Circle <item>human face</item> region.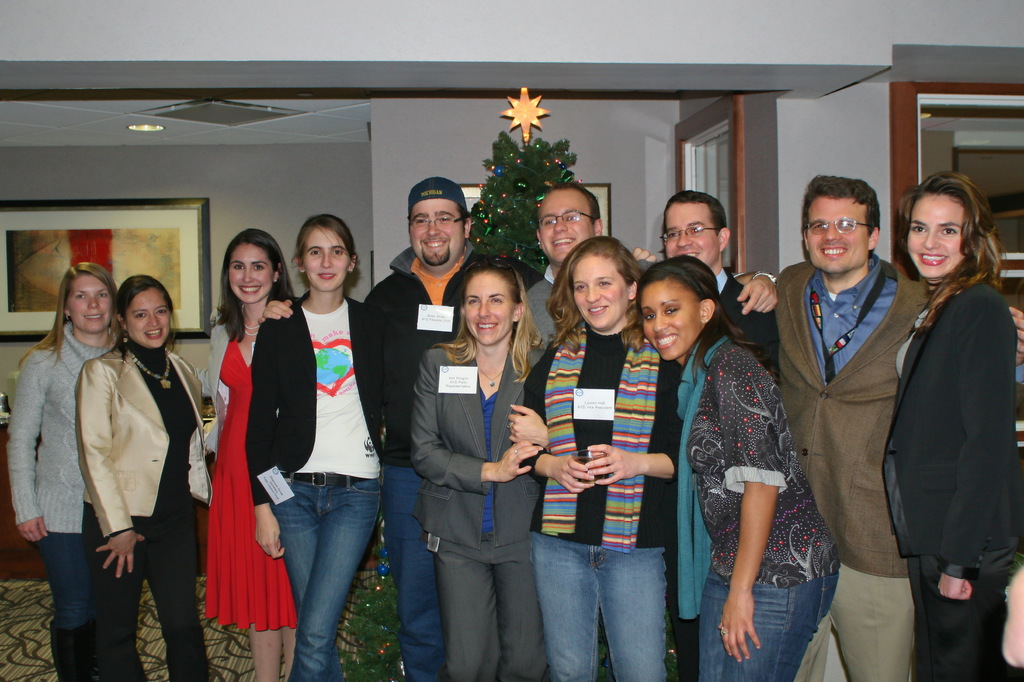
Region: l=641, t=279, r=707, b=356.
